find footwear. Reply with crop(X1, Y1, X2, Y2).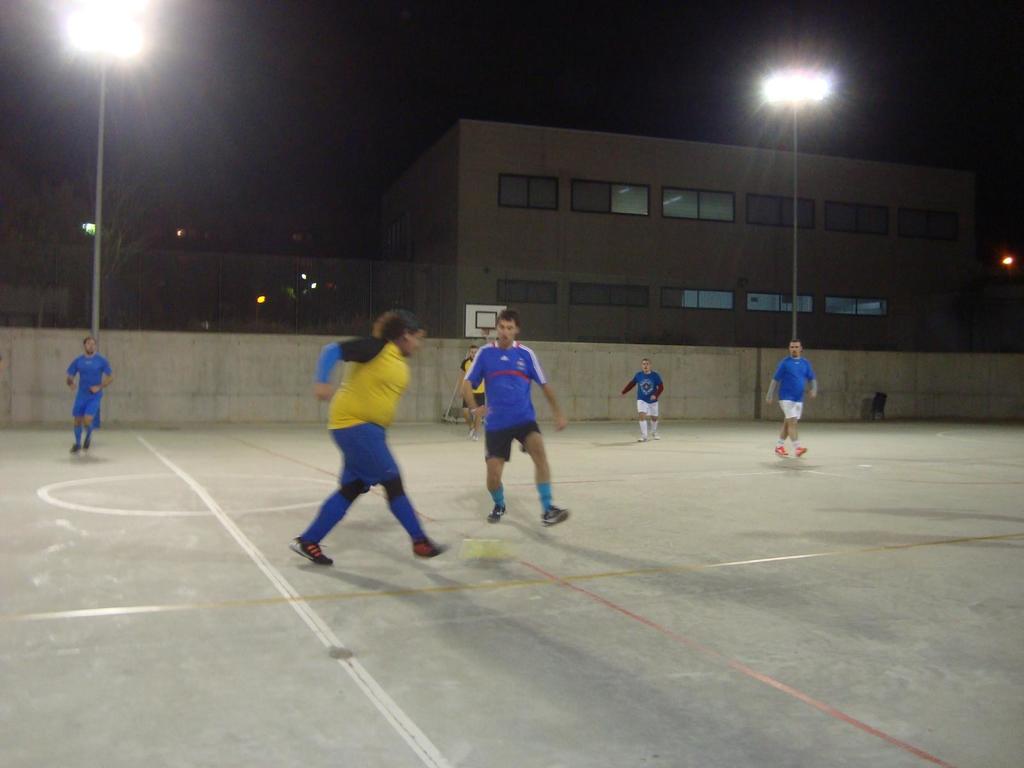
crop(647, 433, 657, 441).
